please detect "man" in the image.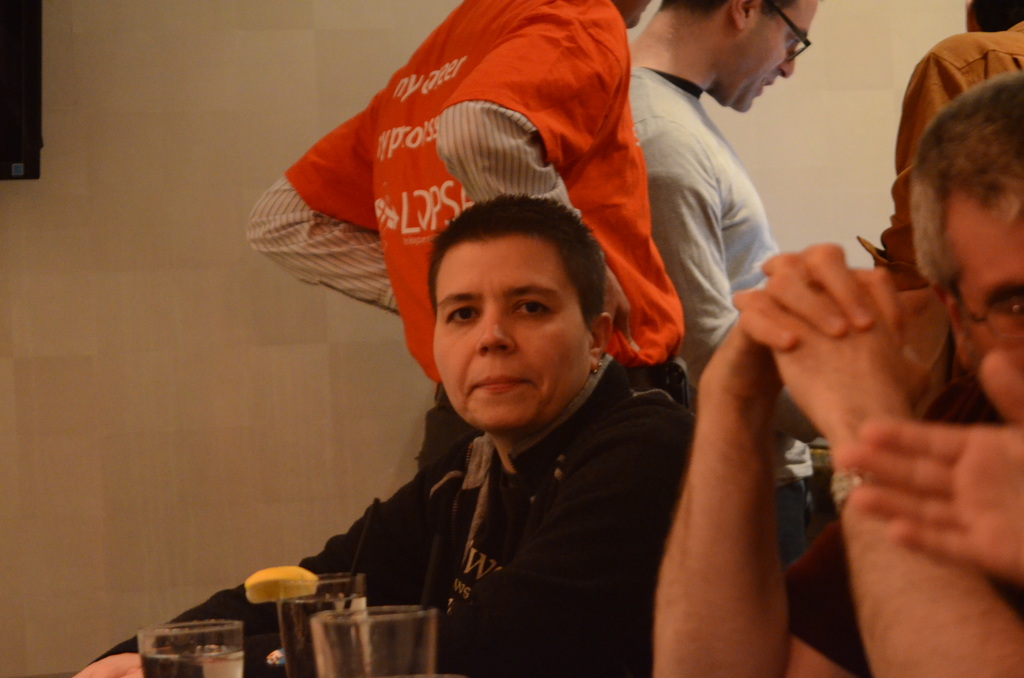
bbox=(246, 0, 692, 475).
